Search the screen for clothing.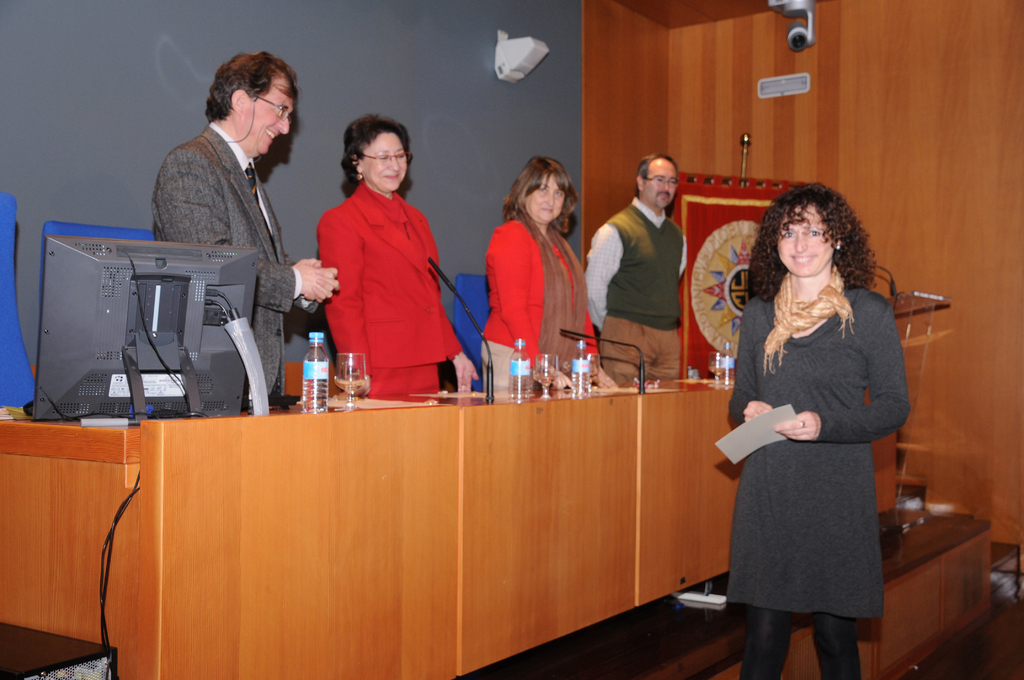
Found at (x1=471, y1=208, x2=602, y2=387).
